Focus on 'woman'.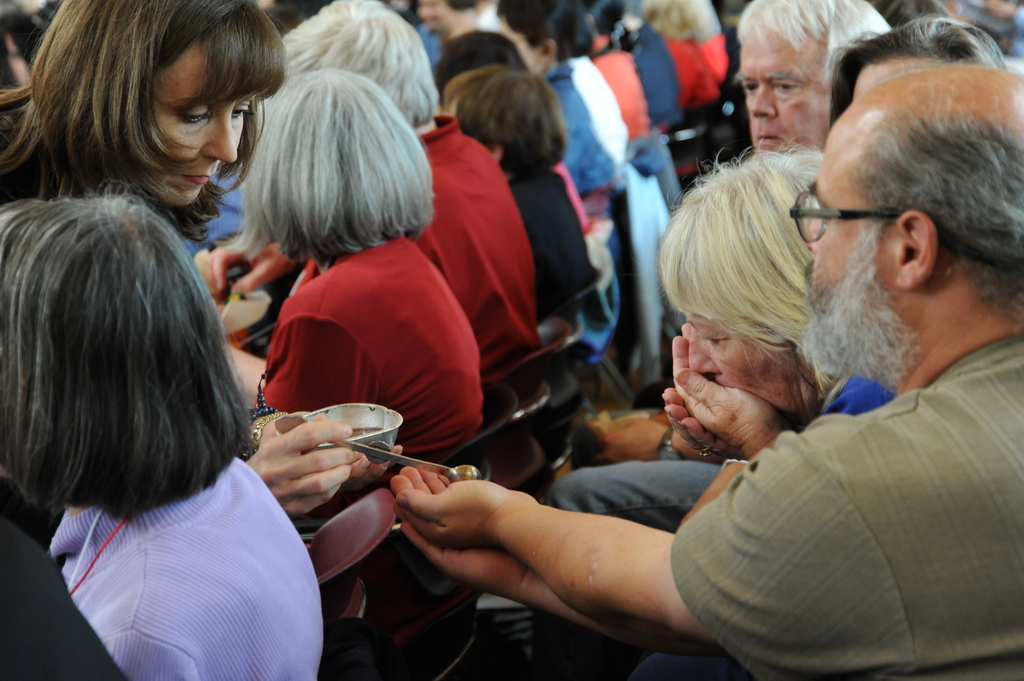
Focused at bbox=(0, 1, 404, 515).
